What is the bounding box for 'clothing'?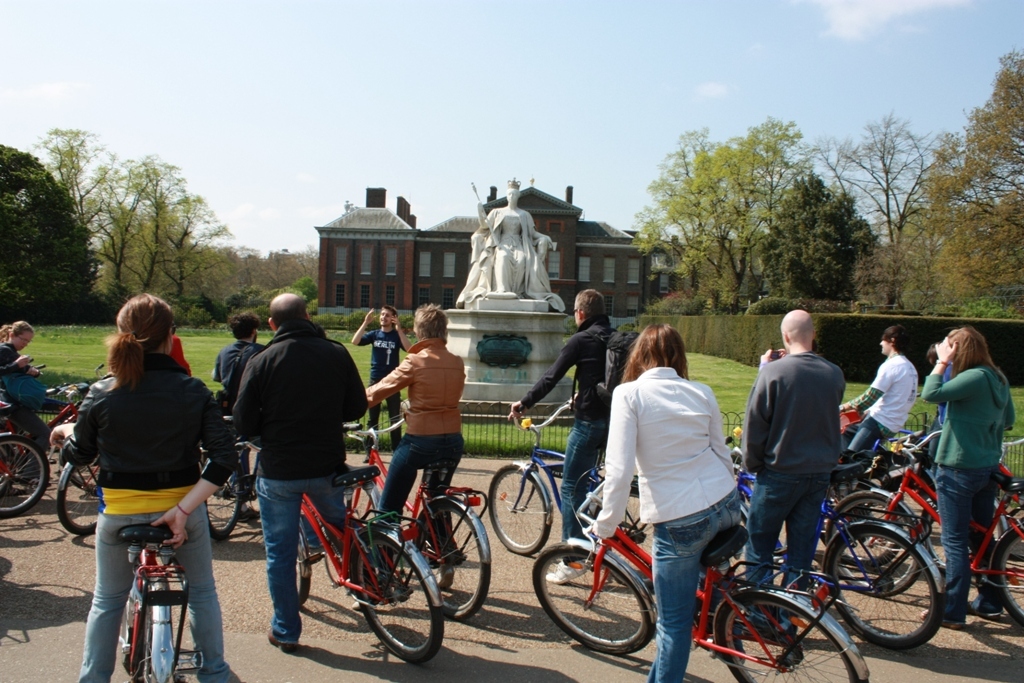
pyautogui.locateOnScreen(851, 349, 913, 458).
